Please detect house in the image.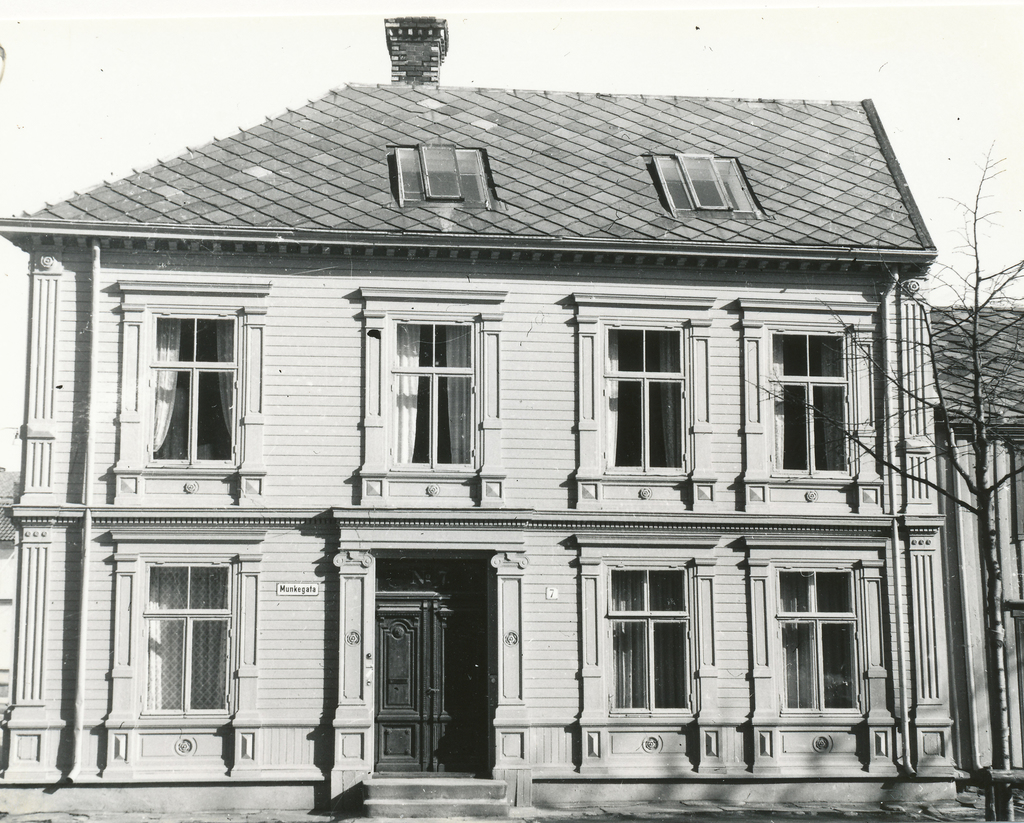
(left=924, top=302, right=1023, bottom=803).
